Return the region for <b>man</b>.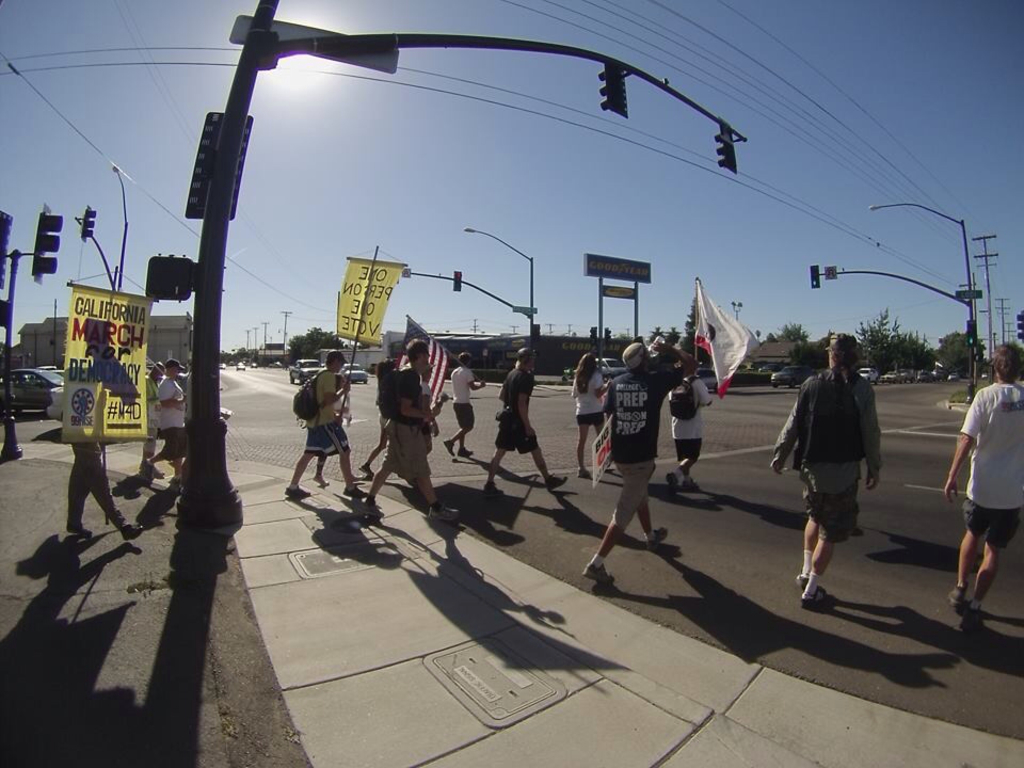
(x1=662, y1=363, x2=715, y2=492).
